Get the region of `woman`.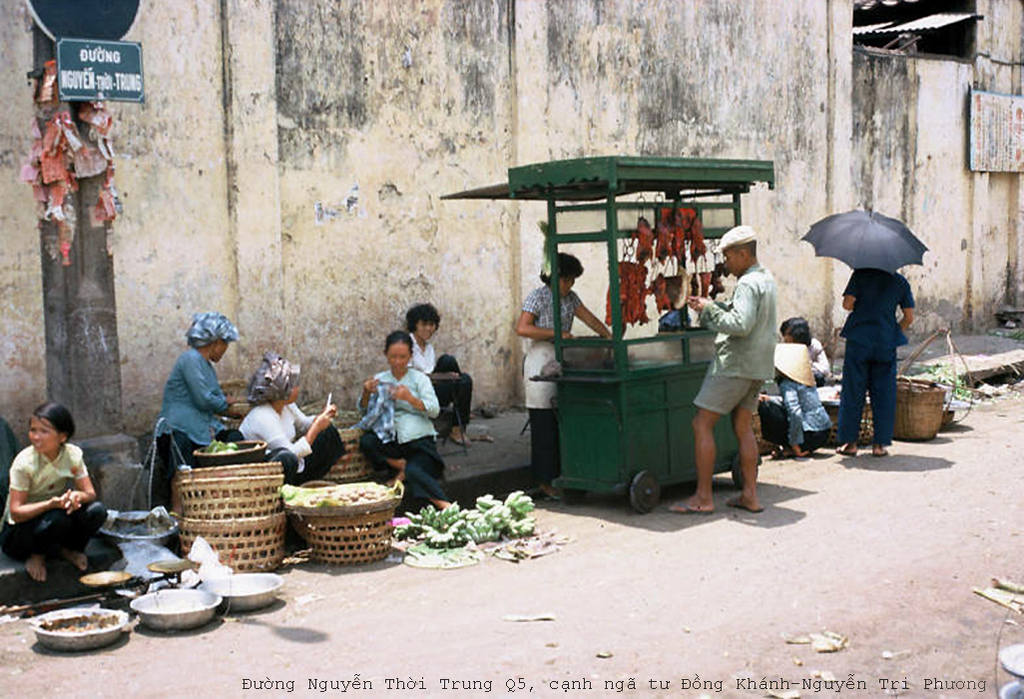
<region>147, 309, 246, 504</region>.
